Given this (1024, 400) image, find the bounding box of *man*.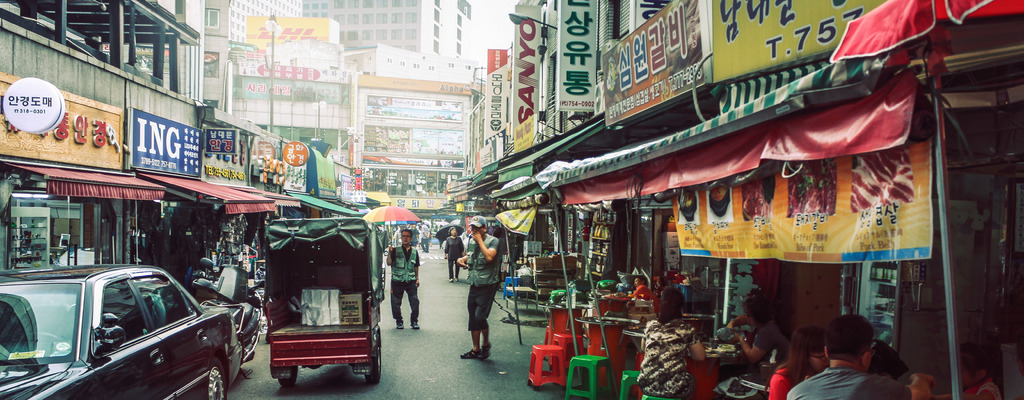
x1=454 y1=216 x2=499 y2=356.
